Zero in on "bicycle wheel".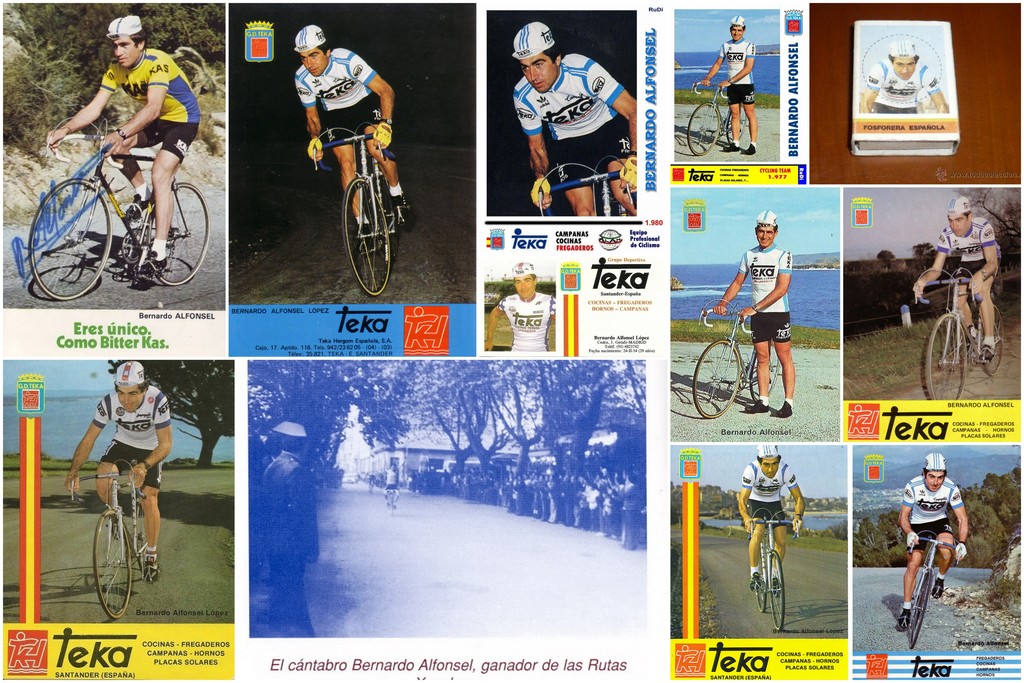
Zeroed in: box(766, 552, 786, 632).
